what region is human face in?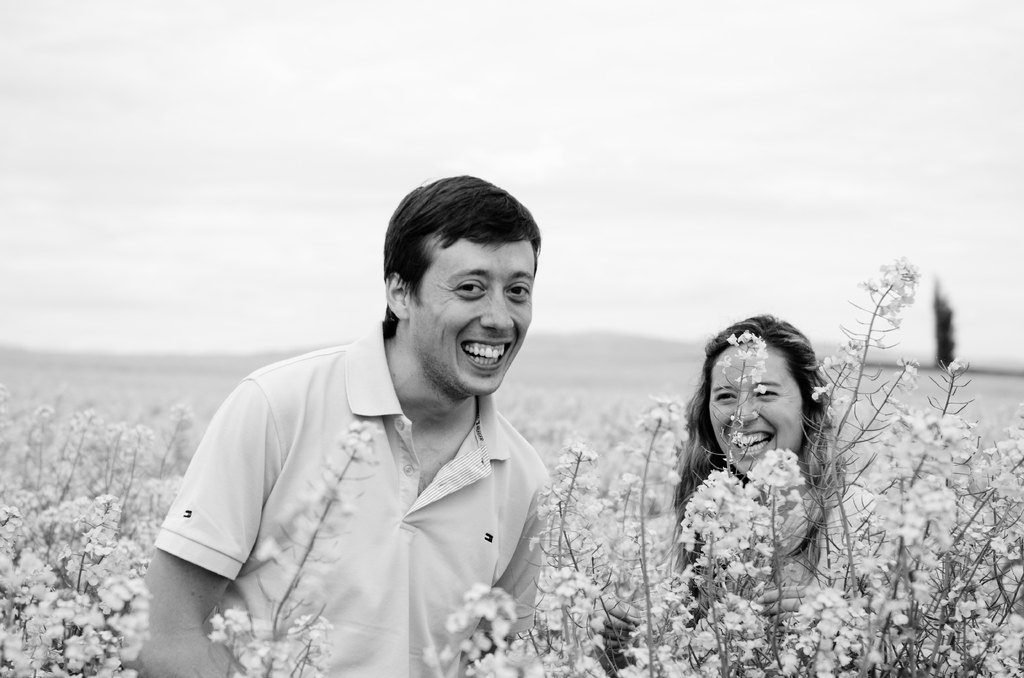
bbox(408, 231, 531, 391).
